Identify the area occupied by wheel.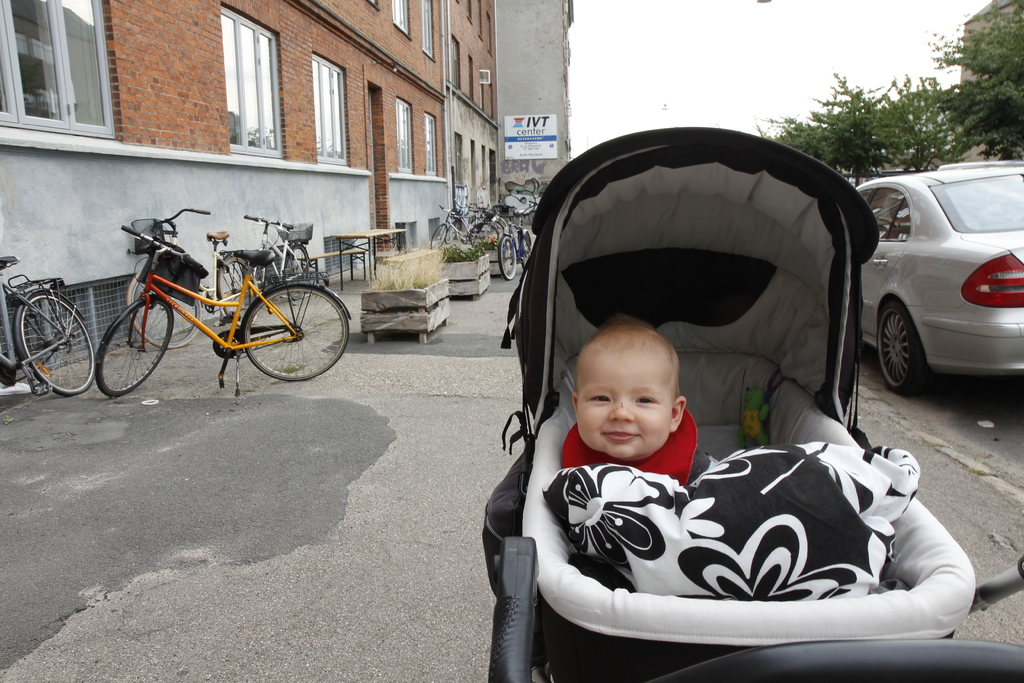
Area: [left=428, top=218, right=447, bottom=248].
